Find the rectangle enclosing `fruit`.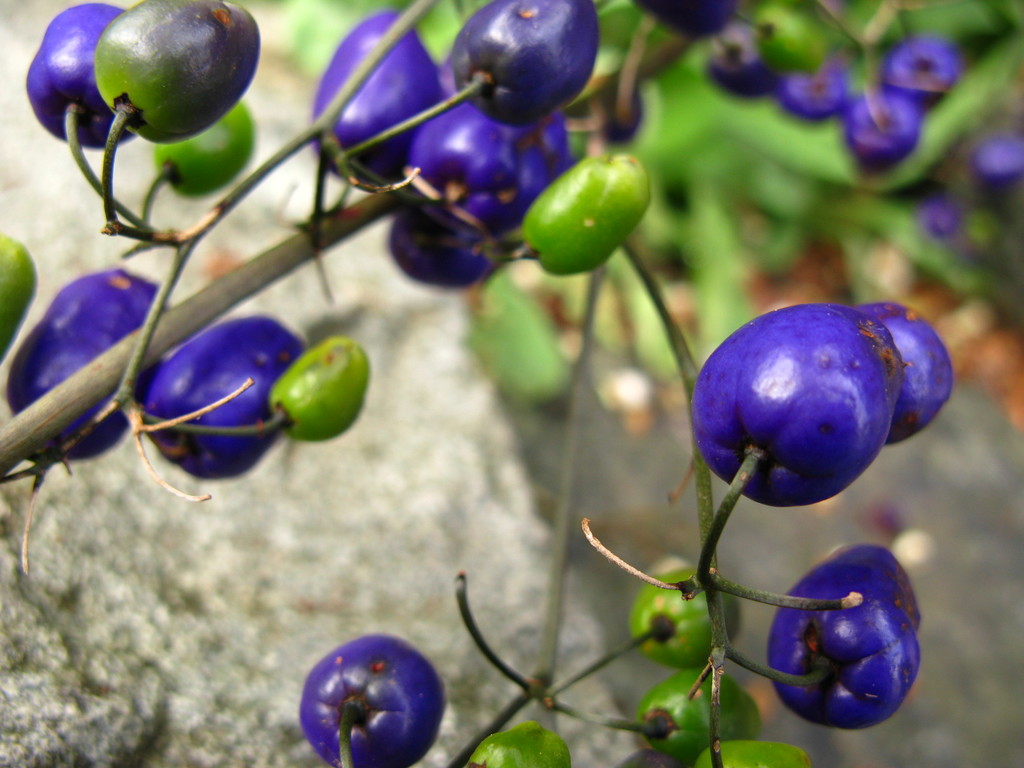
[left=266, top=335, right=371, bottom=444].
